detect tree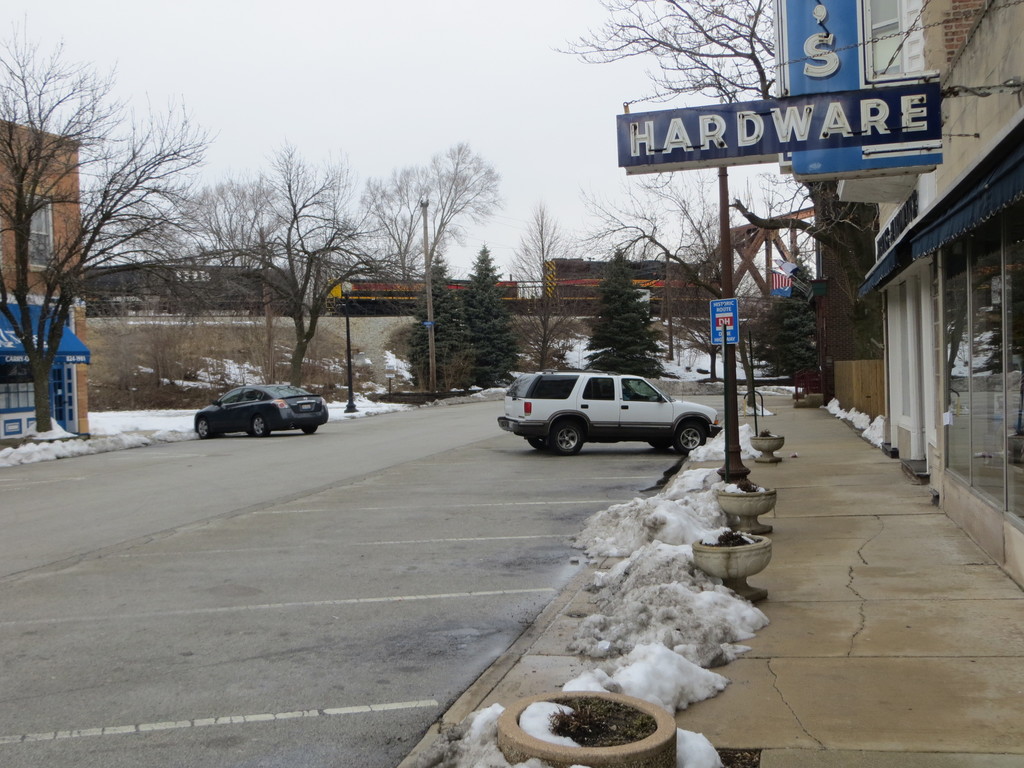
585:241:678:384
